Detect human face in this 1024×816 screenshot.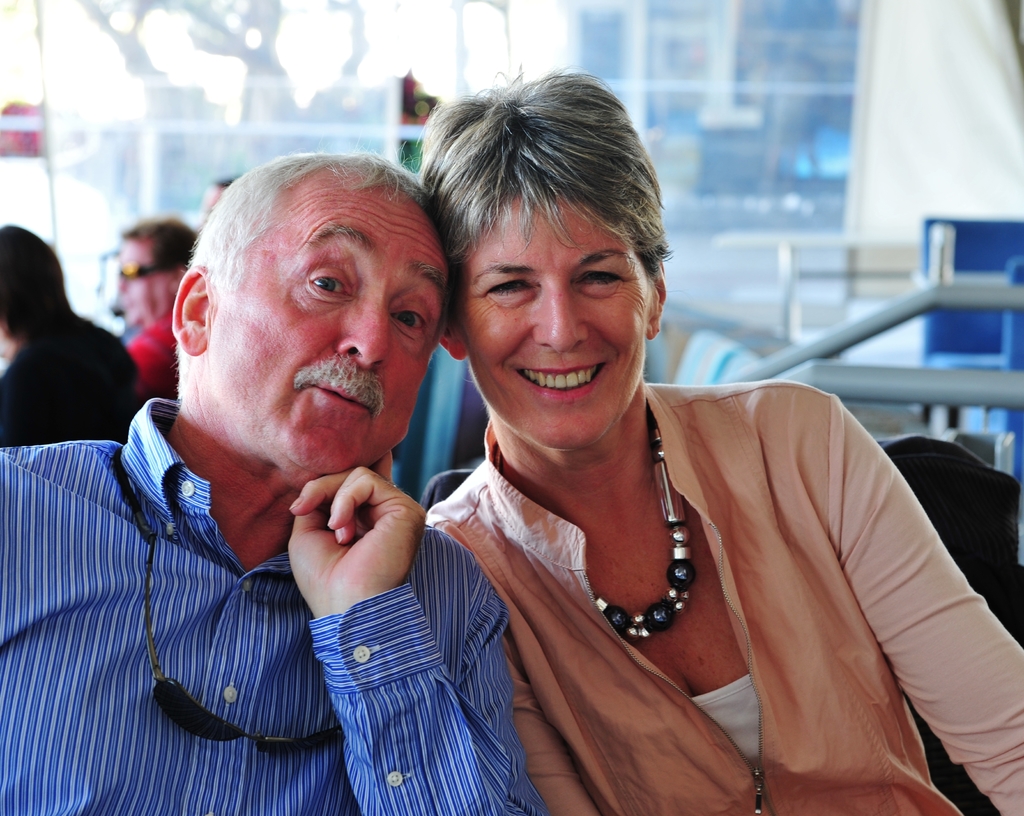
Detection: [215, 196, 449, 468].
